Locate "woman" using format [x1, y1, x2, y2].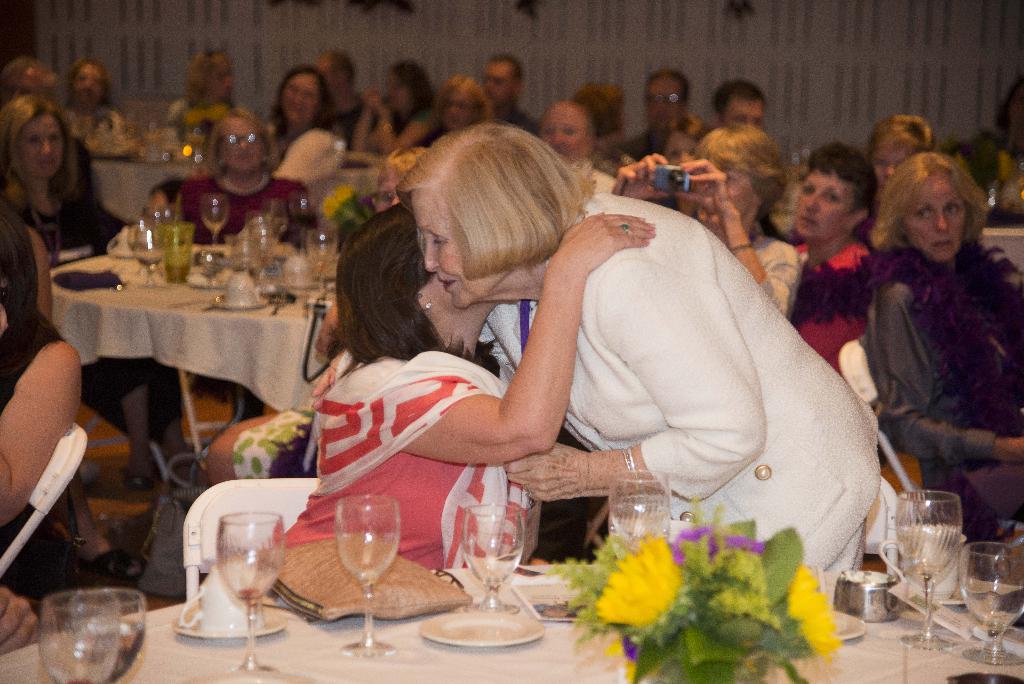
[0, 188, 83, 605].
